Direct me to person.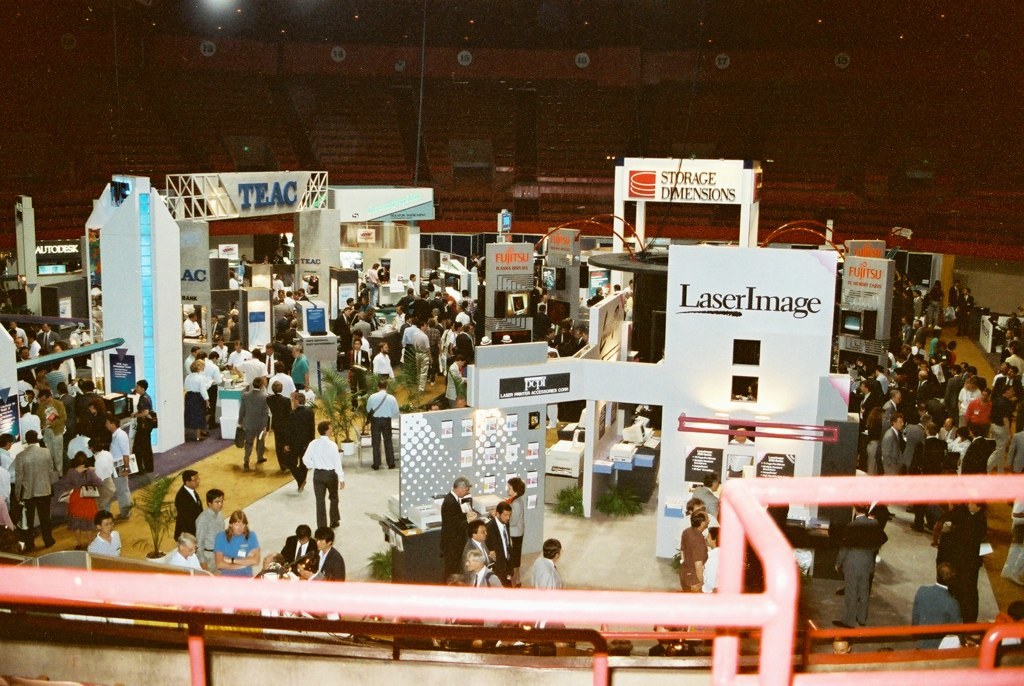
Direction: box(885, 370, 912, 399).
